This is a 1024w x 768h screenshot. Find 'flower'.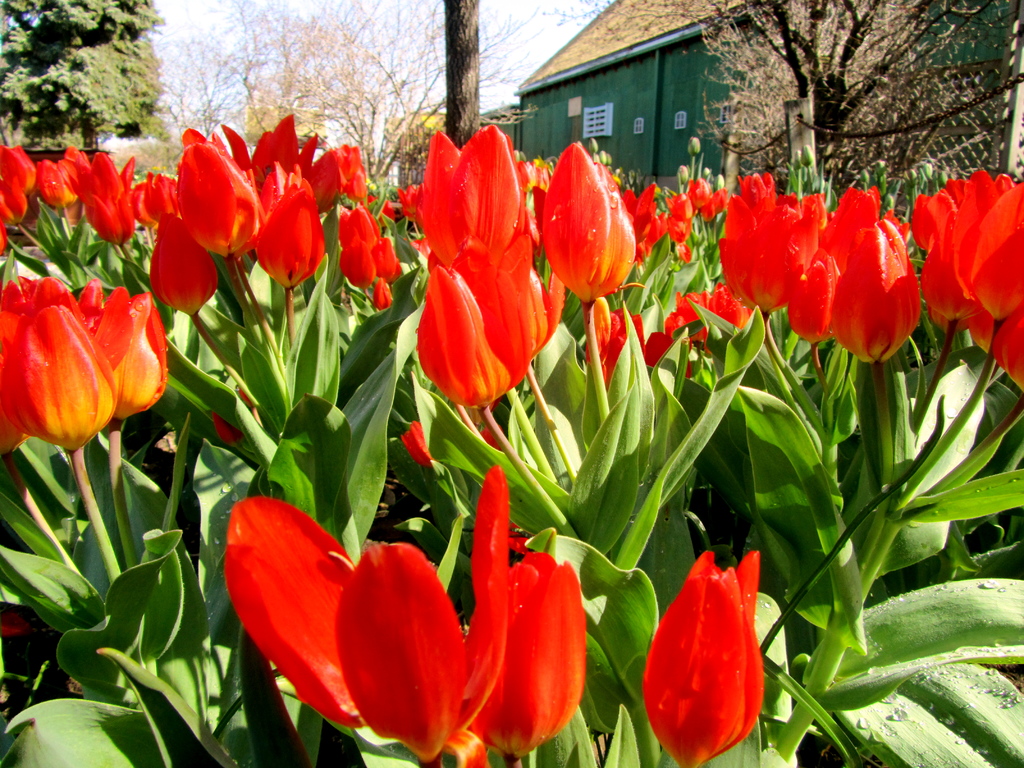
Bounding box: <box>397,420,436,467</box>.
